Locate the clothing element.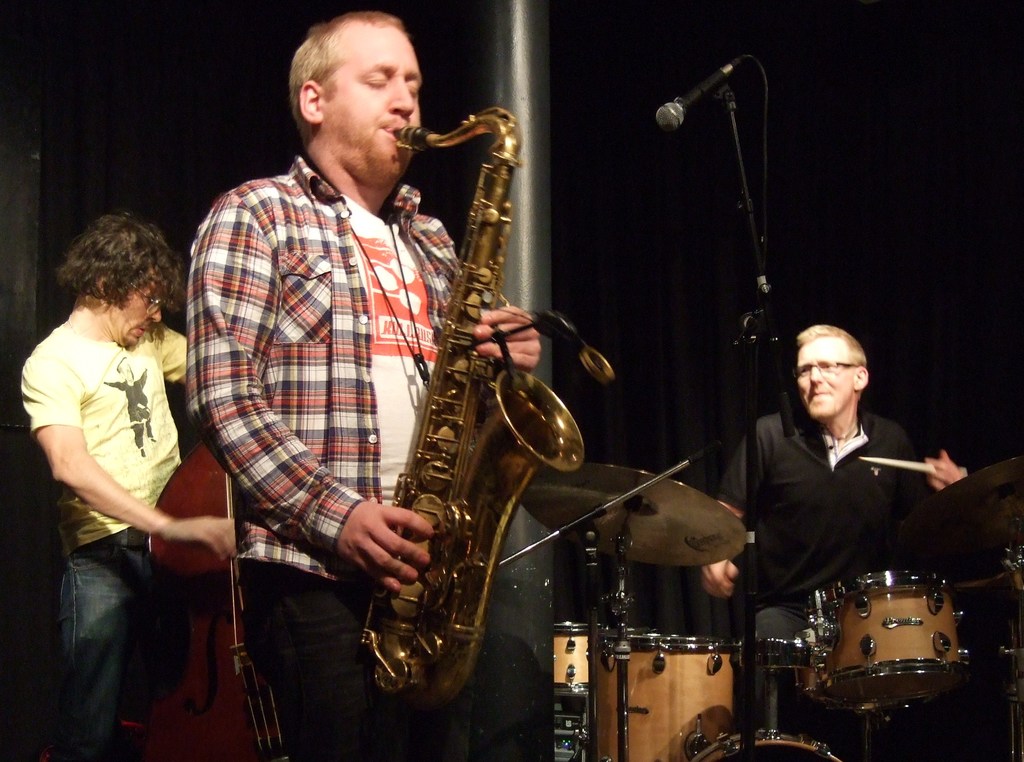
Element bbox: [712,401,916,658].
